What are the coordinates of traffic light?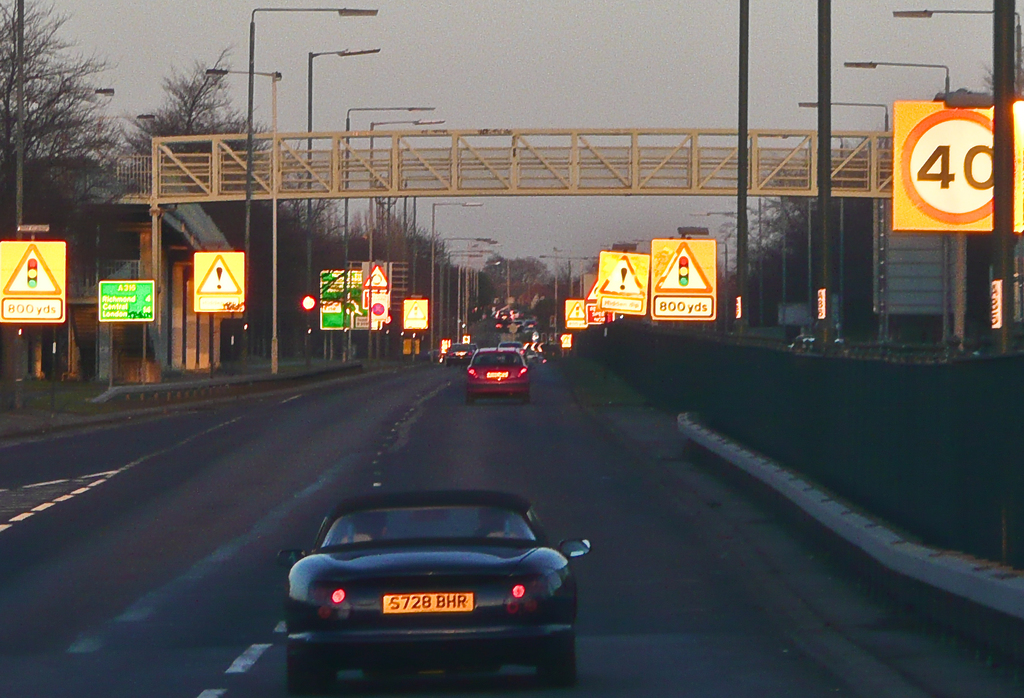
x1=678, y1=255, x2=690, y2=285.
